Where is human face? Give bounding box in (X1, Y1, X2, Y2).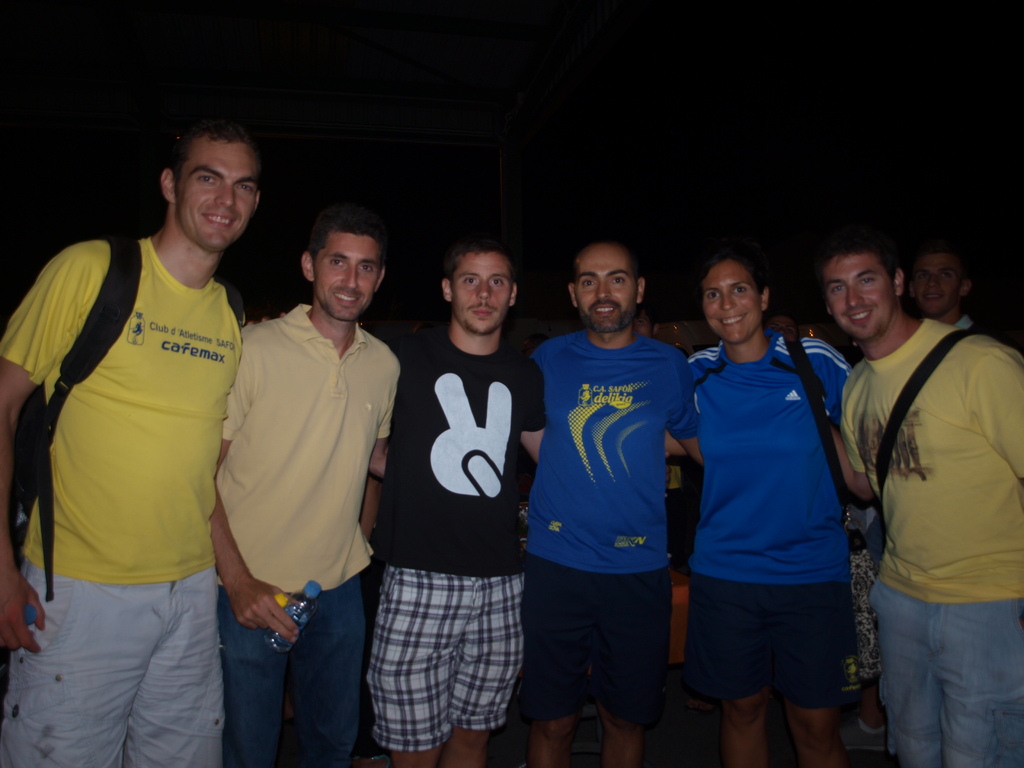
(826, 252, 895, 341).
